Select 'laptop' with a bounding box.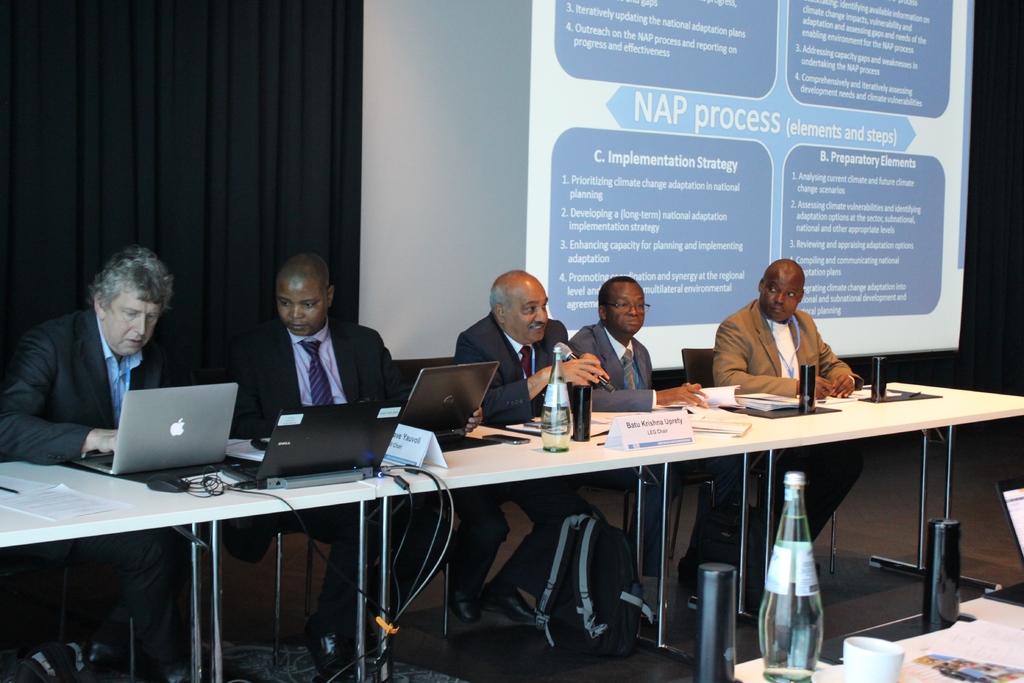
400, 362, 504, 436.
